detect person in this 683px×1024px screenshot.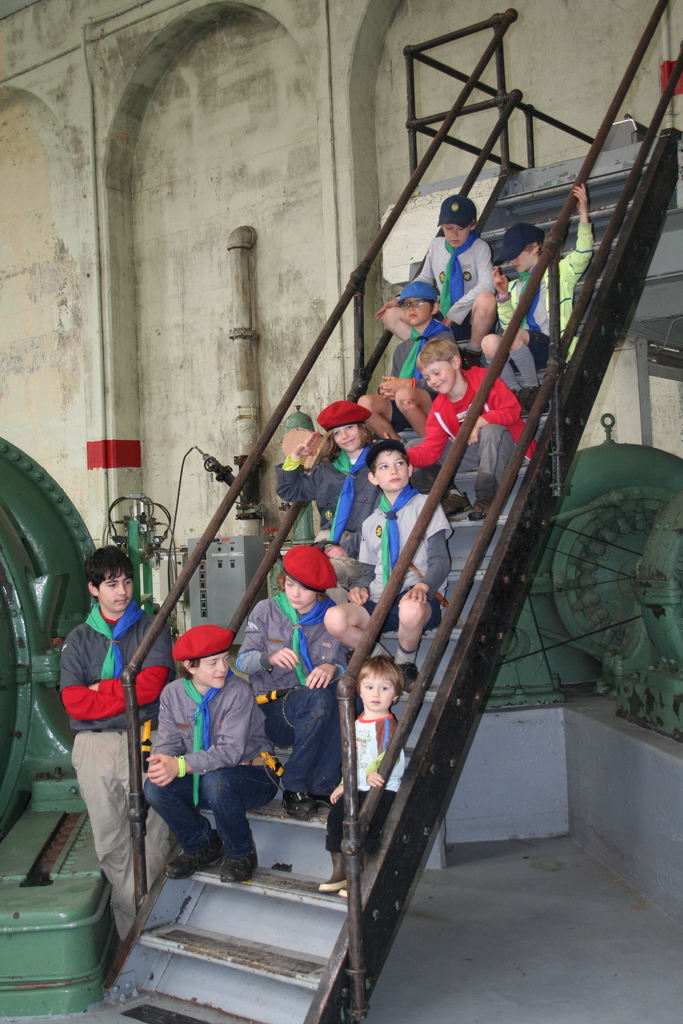
Detection: rect(231, 540, 353, 826).
